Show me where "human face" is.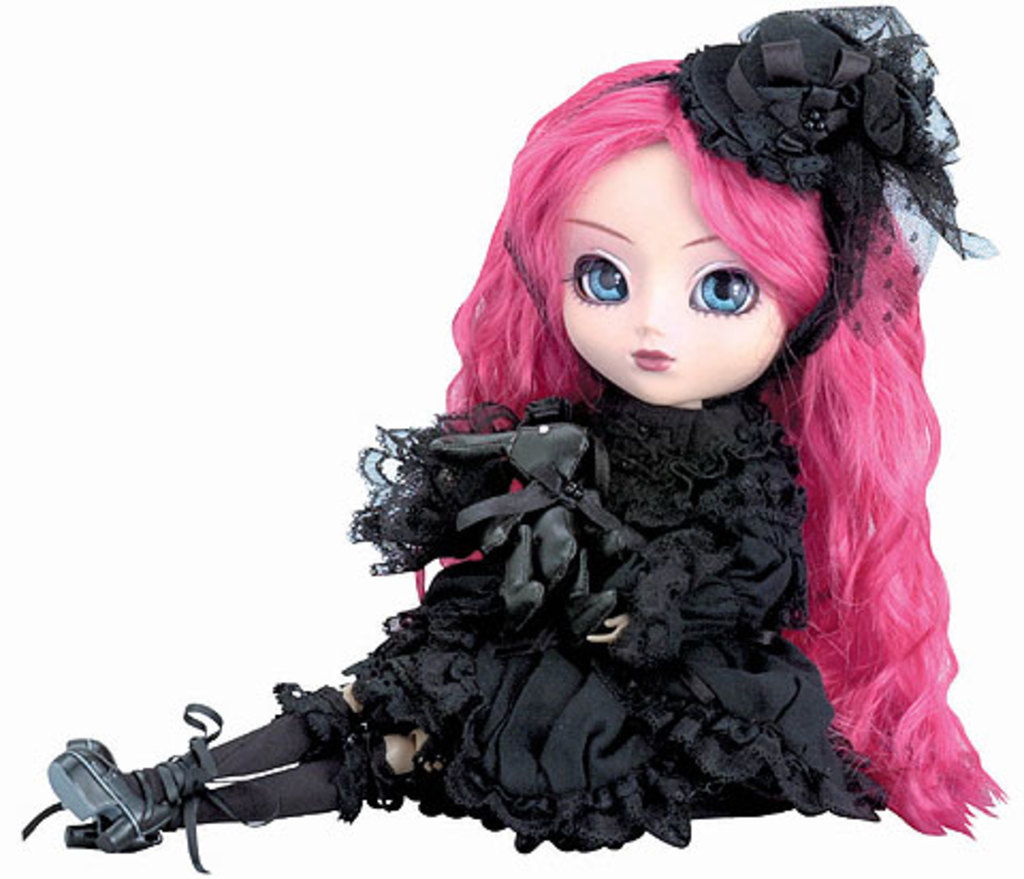
"human face" is at l=563, t=141, r=791, b=410.
